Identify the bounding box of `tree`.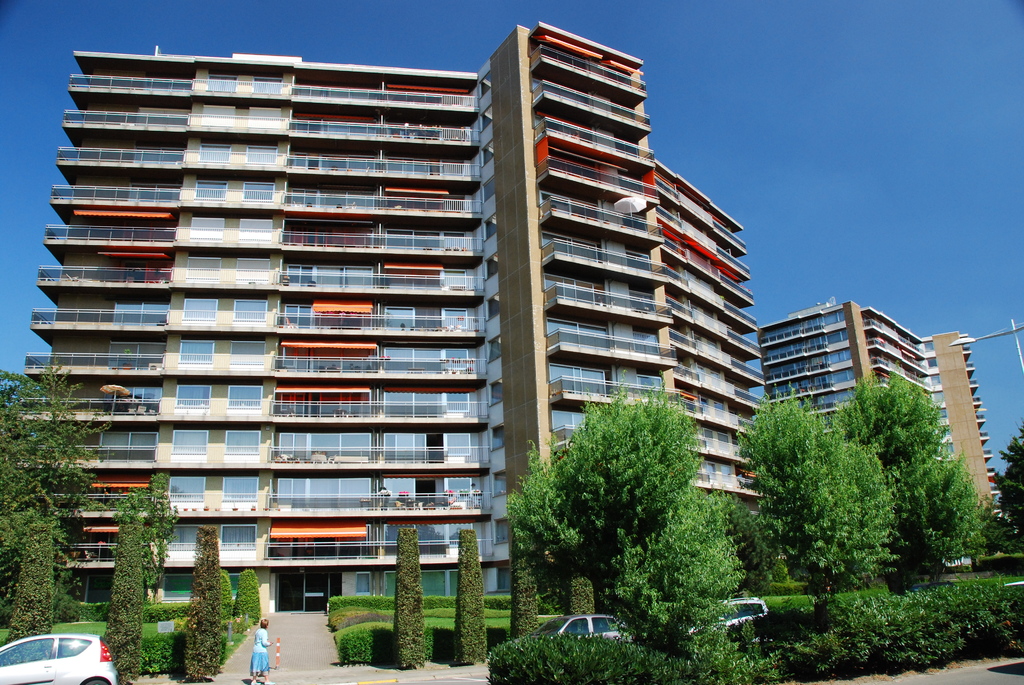
[left=980, top=421, right=1023, bottom=552].
